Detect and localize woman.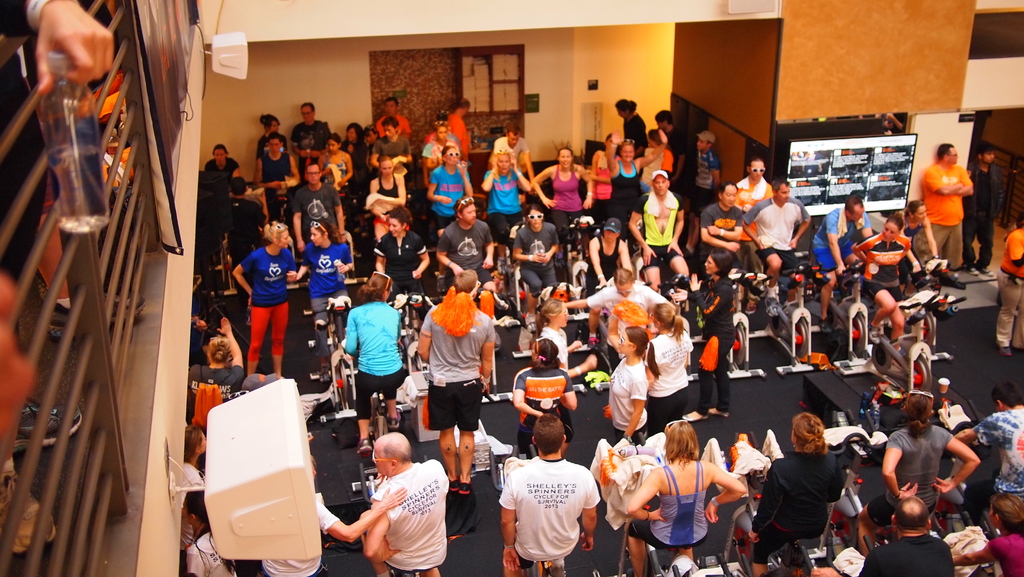
Localized at BBox(422, 125, 468, 174).
